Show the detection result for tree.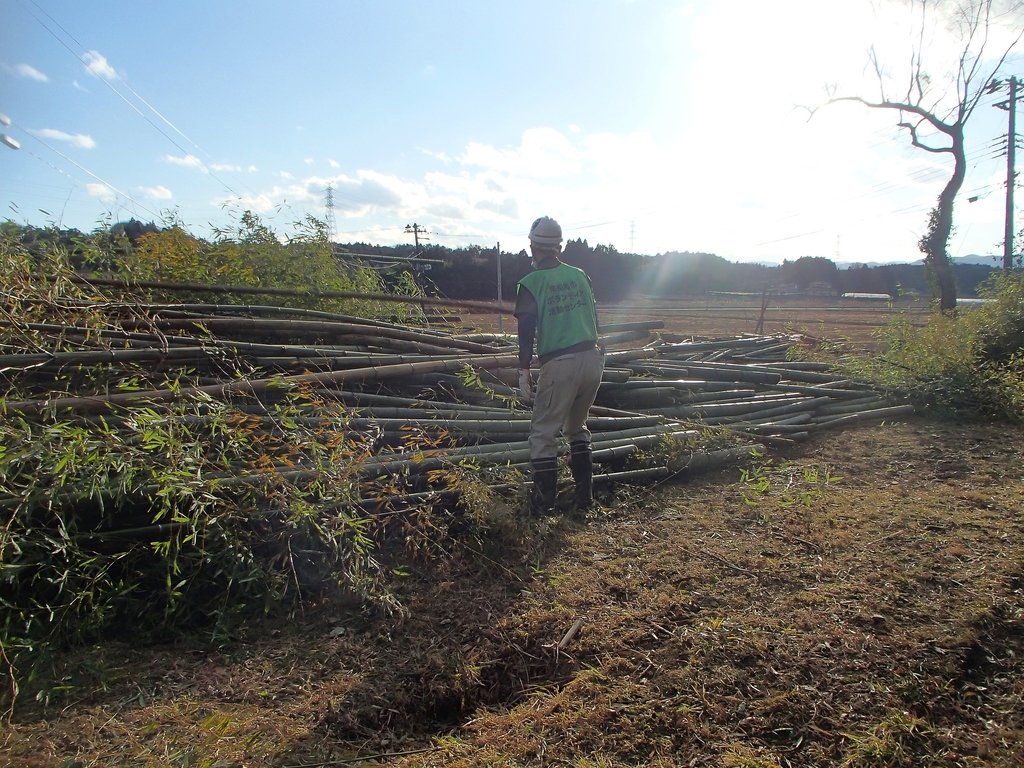
<box>828,24,1011,325</box>.
